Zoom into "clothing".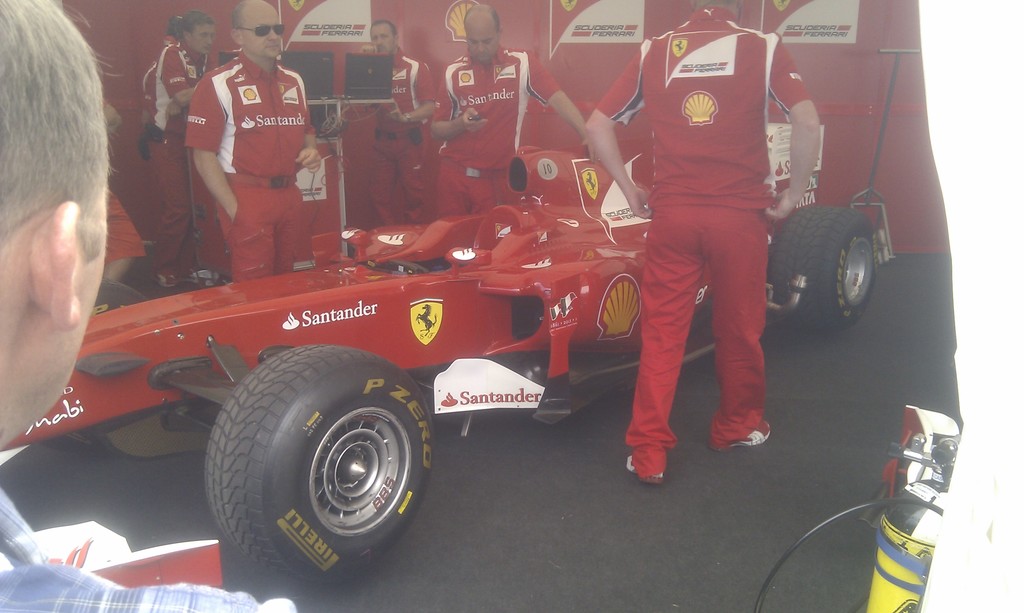
Zoom target: <box>437,45,564,217</box>.
